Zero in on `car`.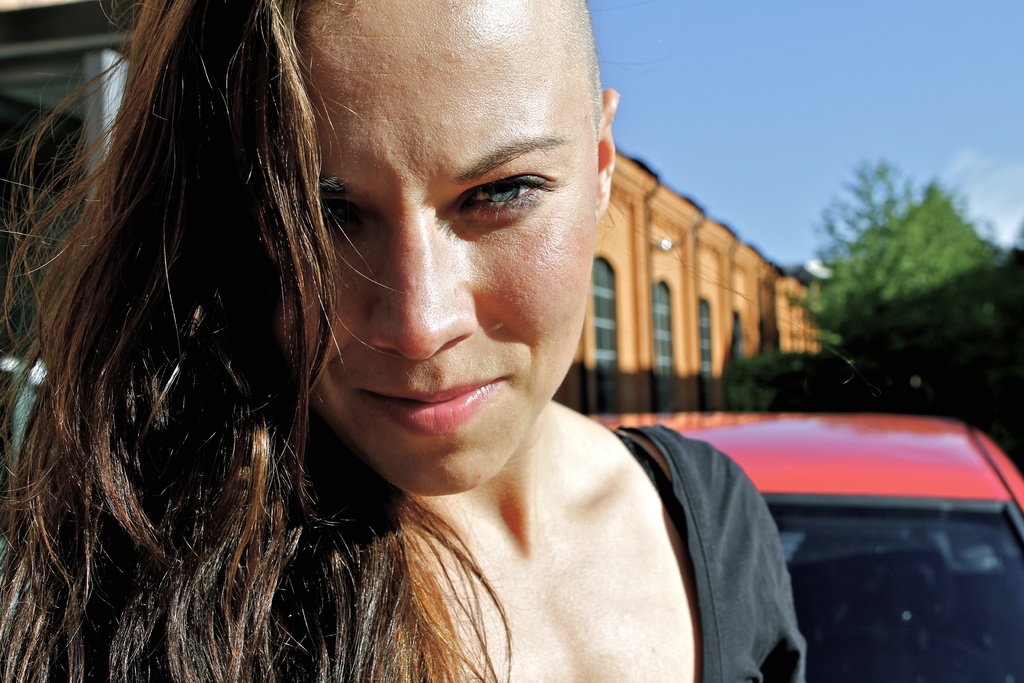
Zeroed in: <bbox>585, 409, 1023, 682</bbox>.
